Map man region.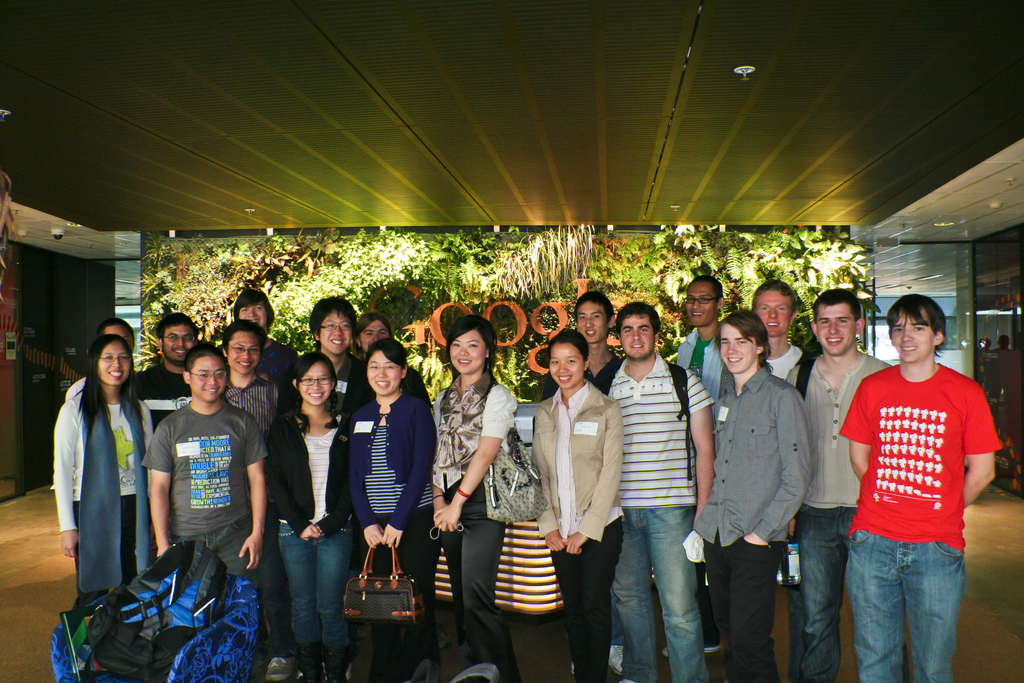
Mapped to bbox=[64, 314, 148, 403].
